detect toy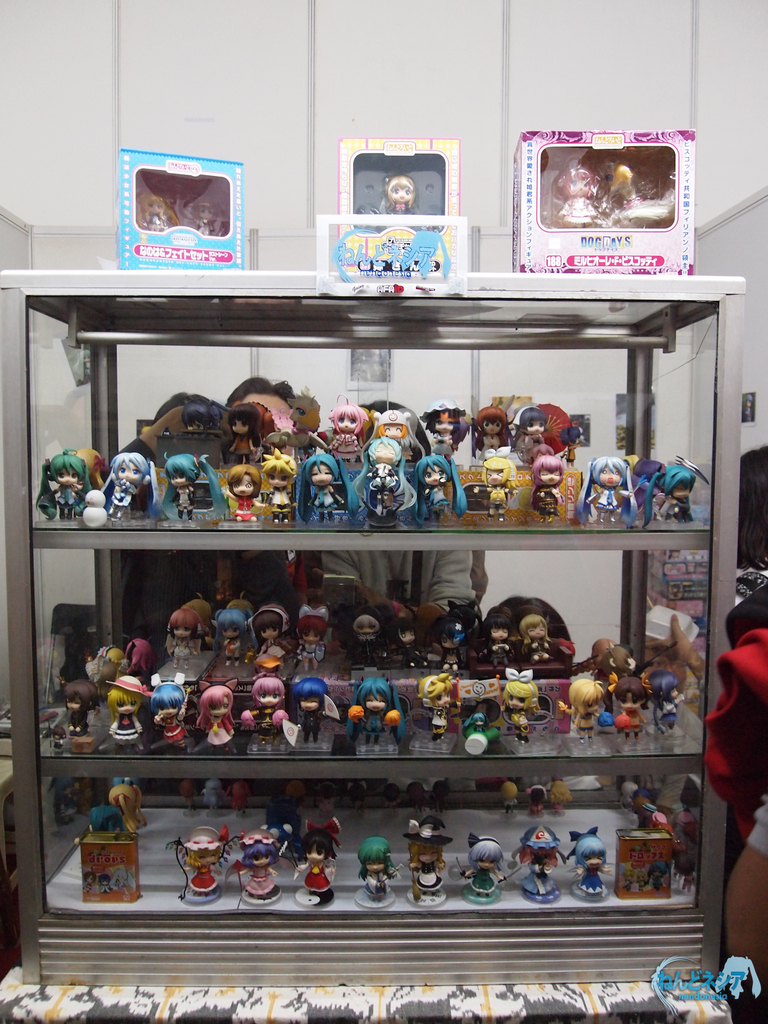
[228,596,252,618]
